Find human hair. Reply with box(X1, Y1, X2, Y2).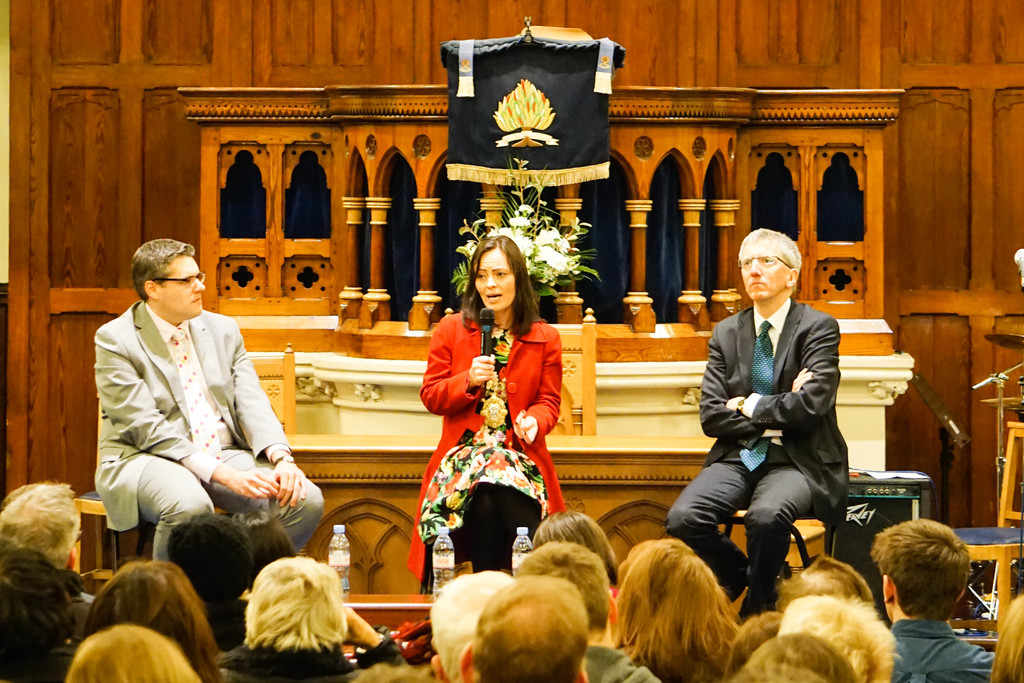
box(0, 482, 39, 505).
